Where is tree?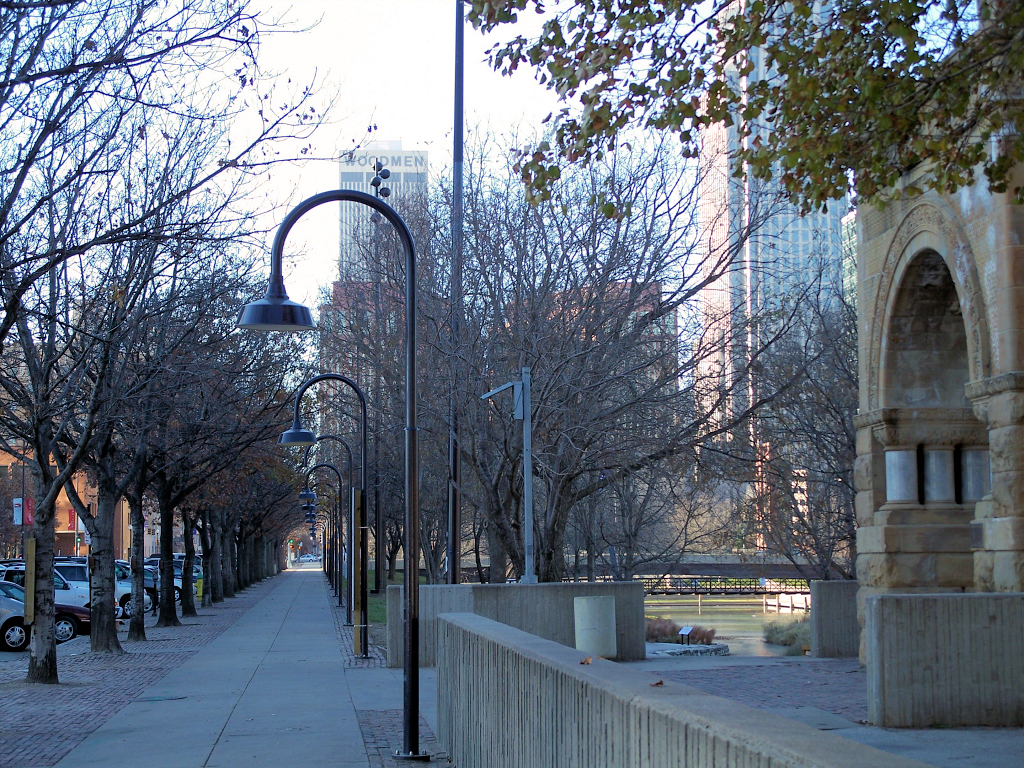
[455,0,1023,226].
